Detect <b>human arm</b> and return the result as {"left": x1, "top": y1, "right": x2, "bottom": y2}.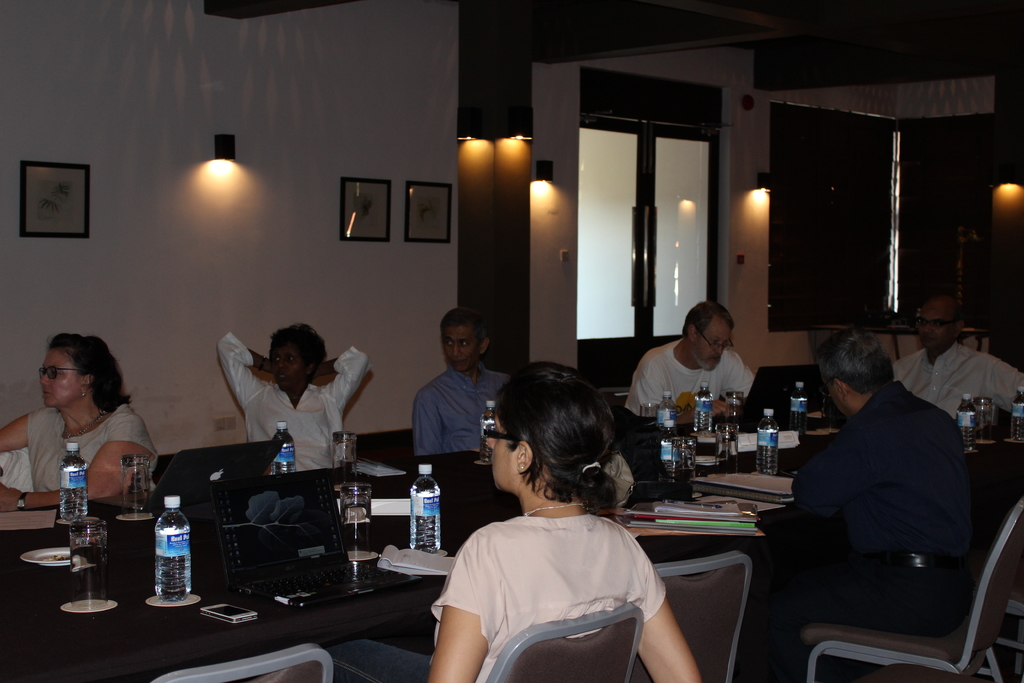
{"left": 726, "top": 344, "right": 765, "bottom": 398}.
